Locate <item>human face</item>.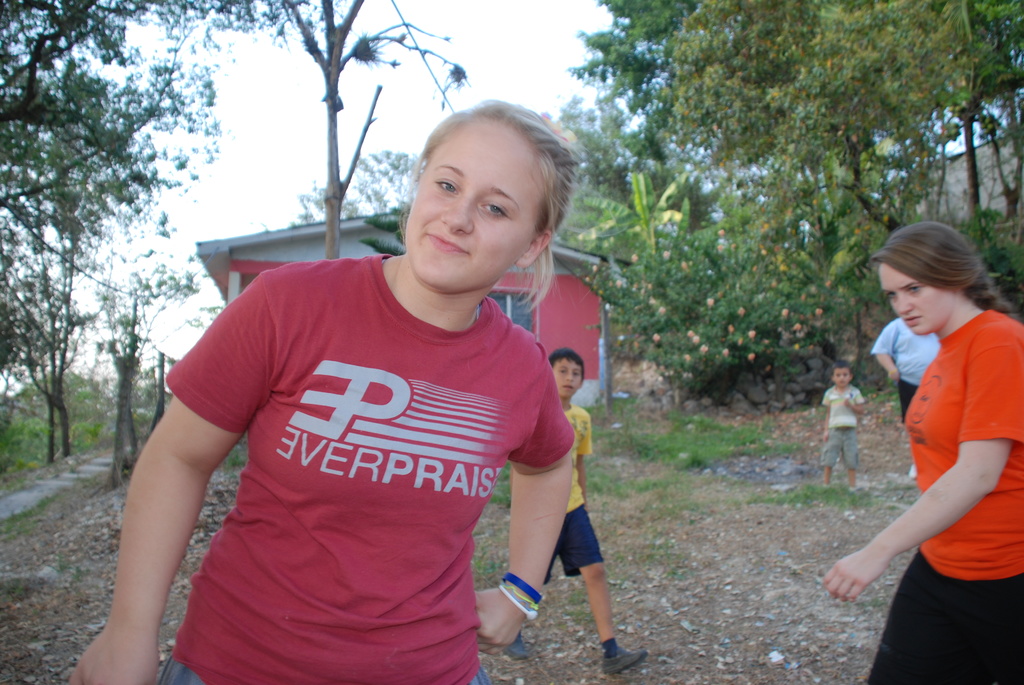
Bounding box: <region>833, 369, 849, 387</region>.
